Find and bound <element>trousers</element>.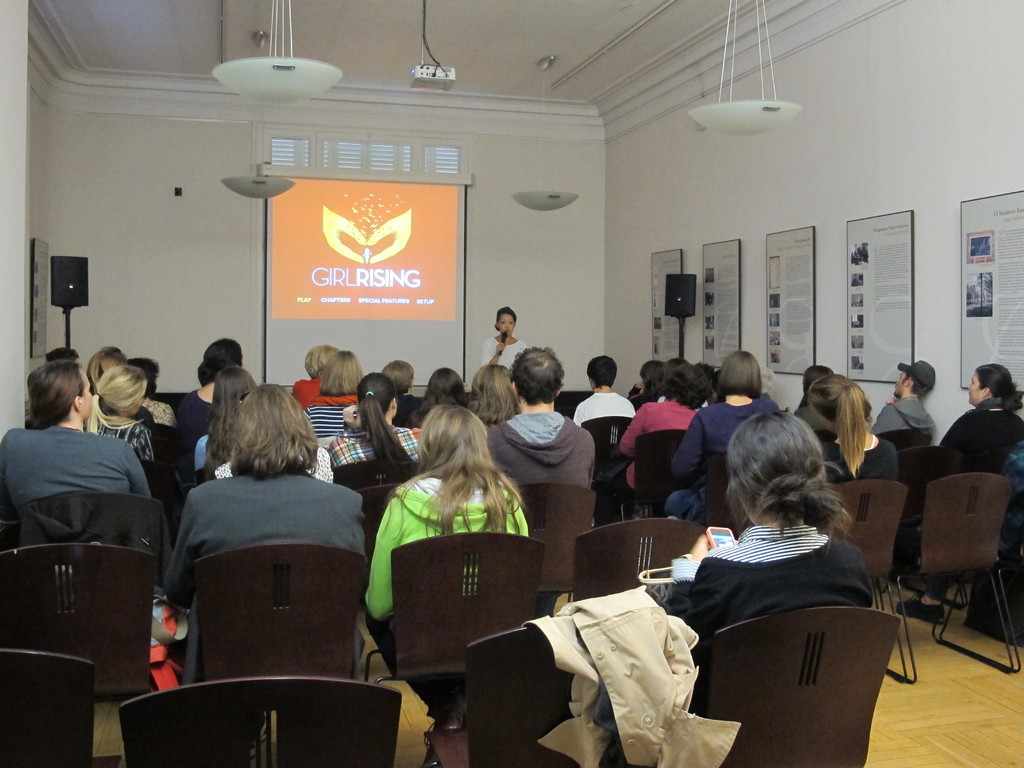
Bound: BBox(364, 614, 431, 699).
